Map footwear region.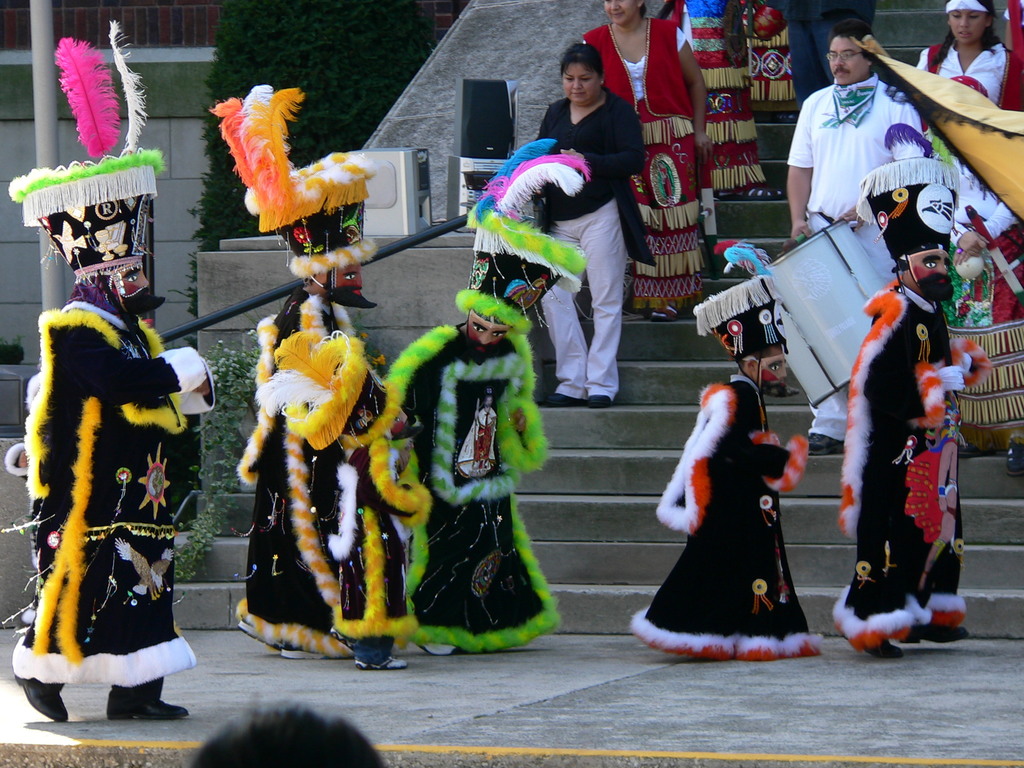
Mapped to region(545, 393, 584, 408).
